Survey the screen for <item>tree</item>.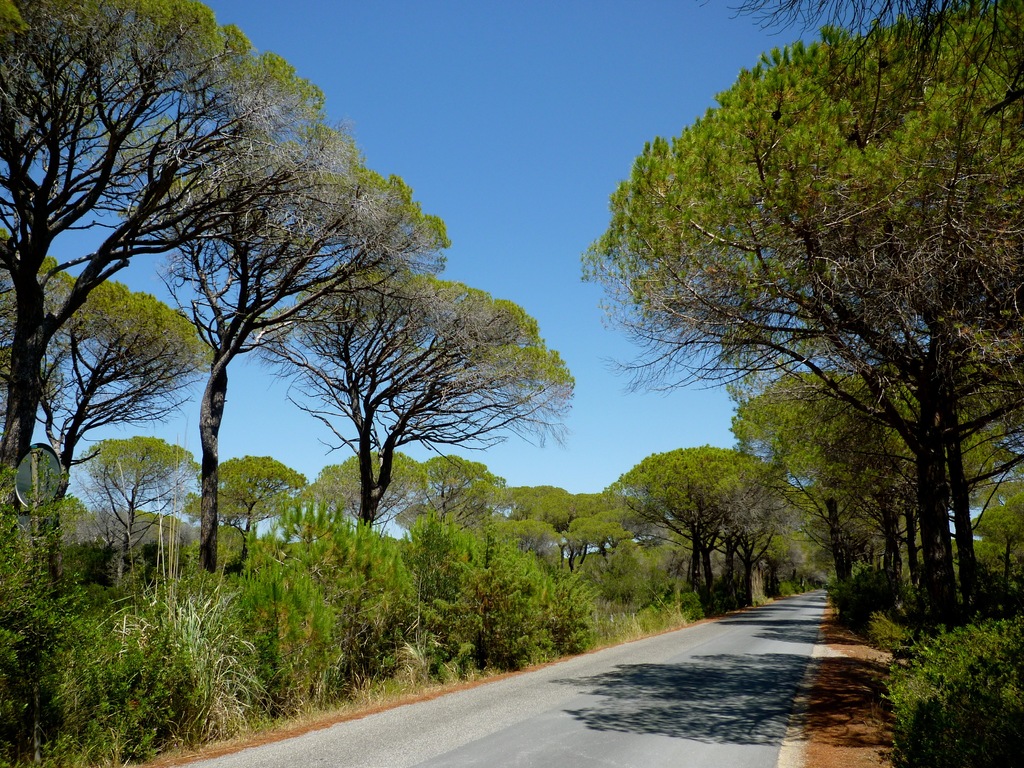
Survey found: rect(562, 492, 649, 575).
